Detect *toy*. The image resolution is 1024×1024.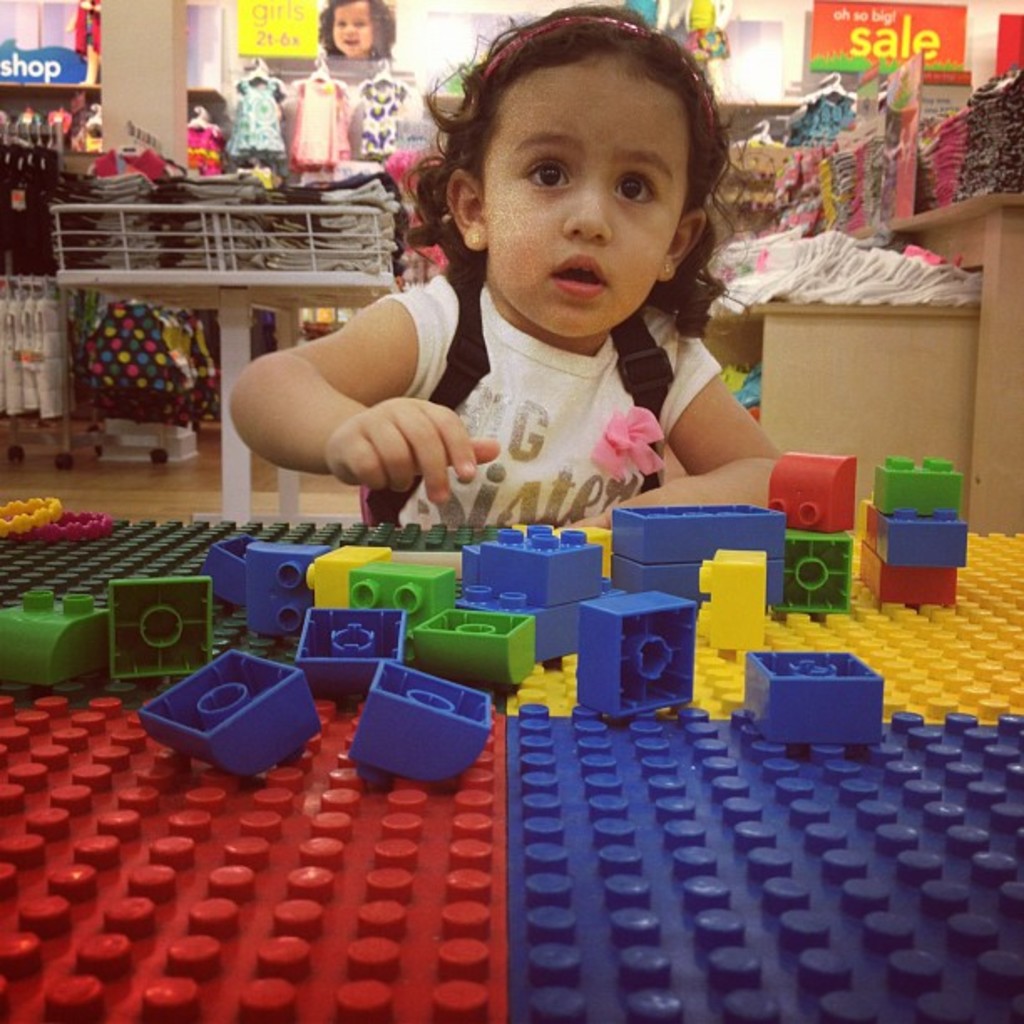
region(785, 529, 855, 616).
